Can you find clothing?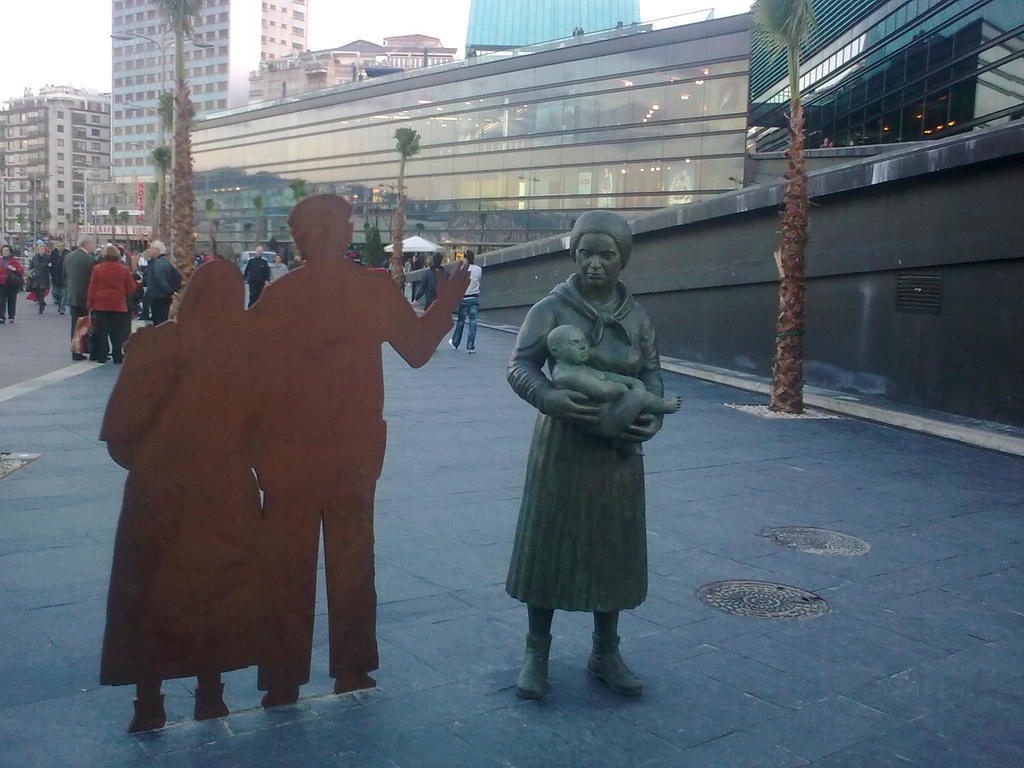
Yes, bounding box: BBox(0, 257, 24, 320).
